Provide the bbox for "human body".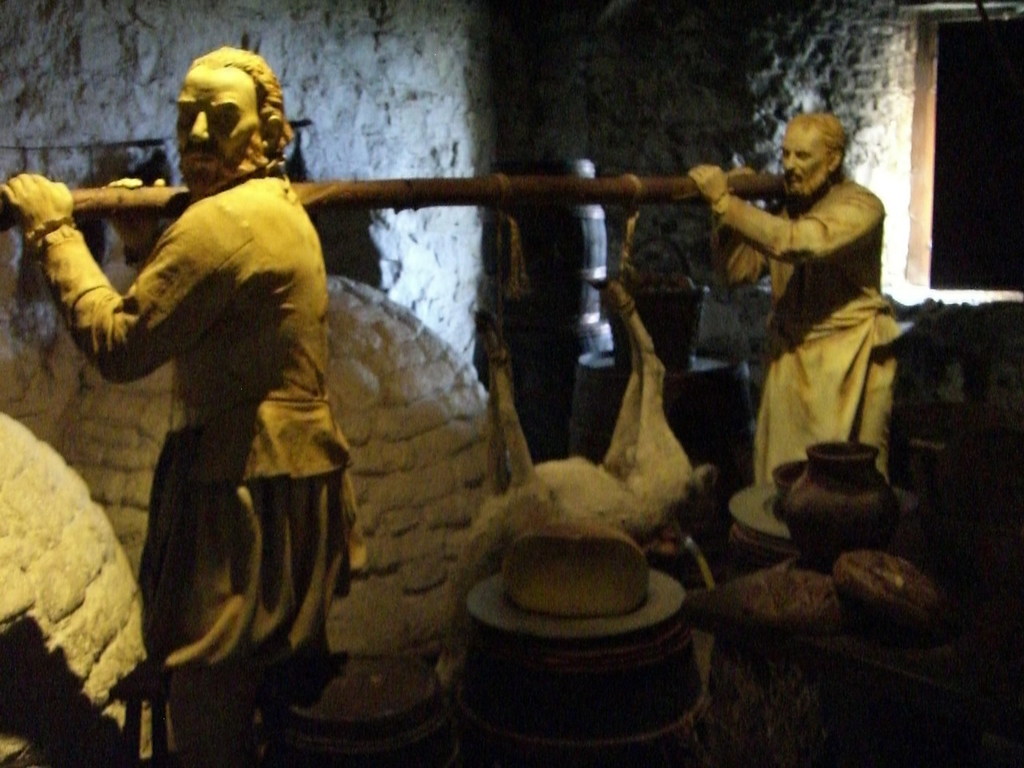
(x1=693, y1=106, x2=928, y2=550).
